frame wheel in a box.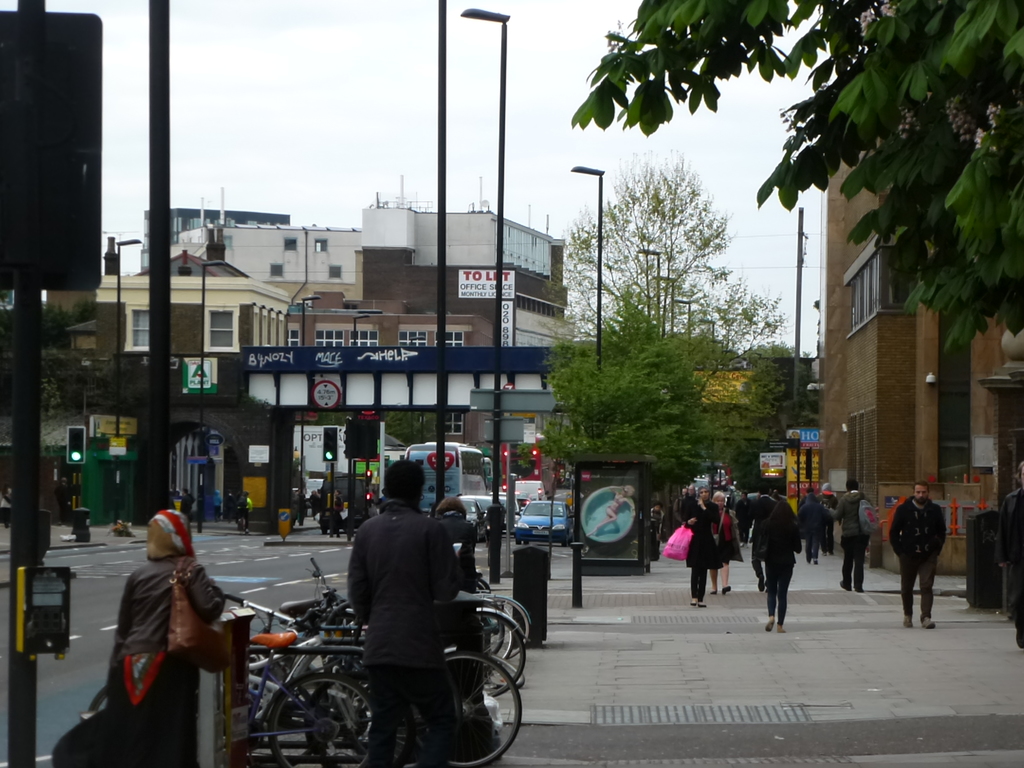
407/651/525/767.
